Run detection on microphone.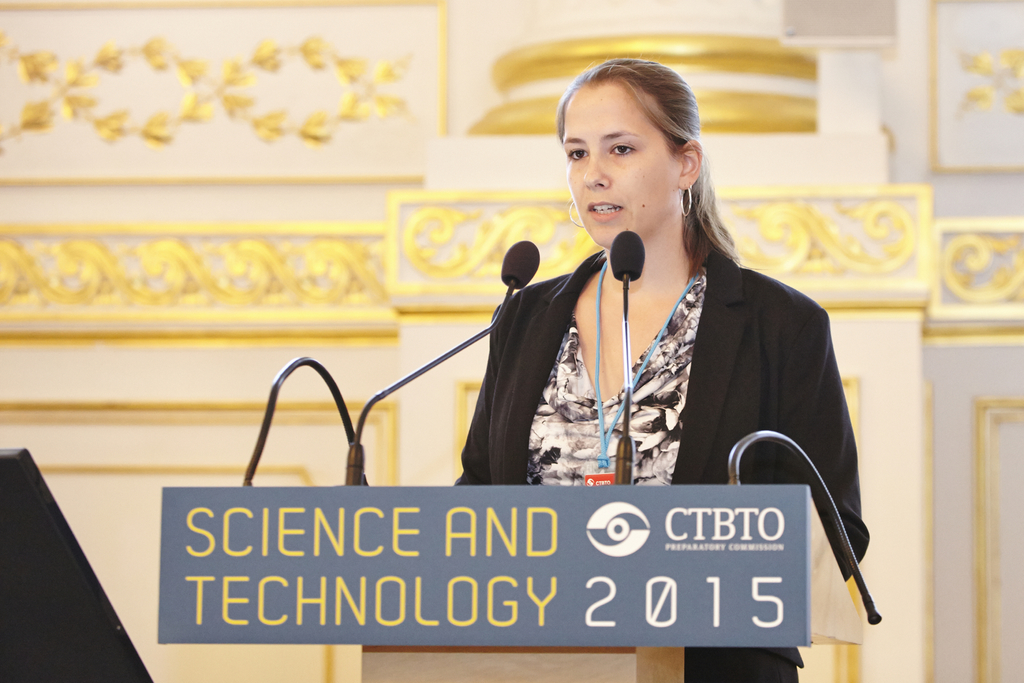
Result: bbox=[596, 226, 648, 486].
